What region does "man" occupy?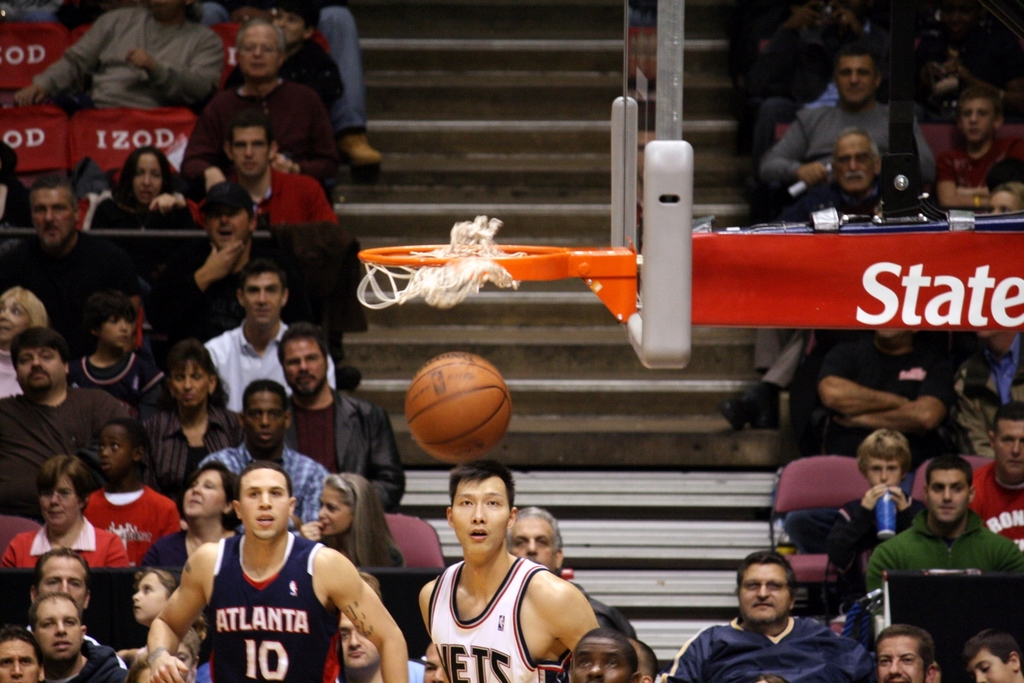
crop(276, 311, 408, 507).
